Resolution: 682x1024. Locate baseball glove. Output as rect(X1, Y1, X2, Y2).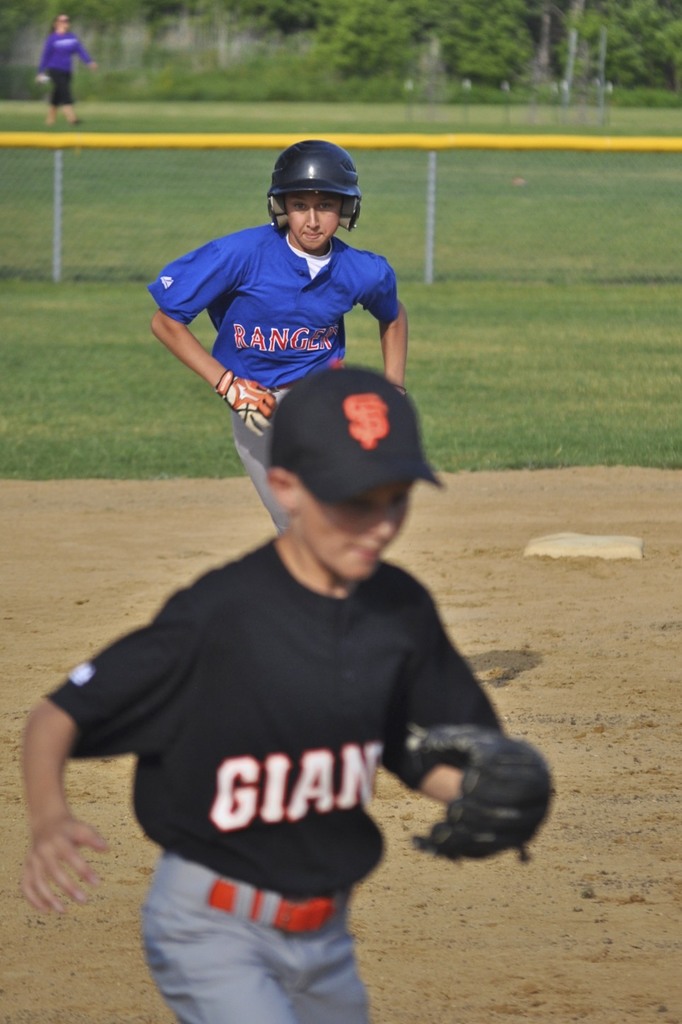
rect(403, 724, 556, 873).
